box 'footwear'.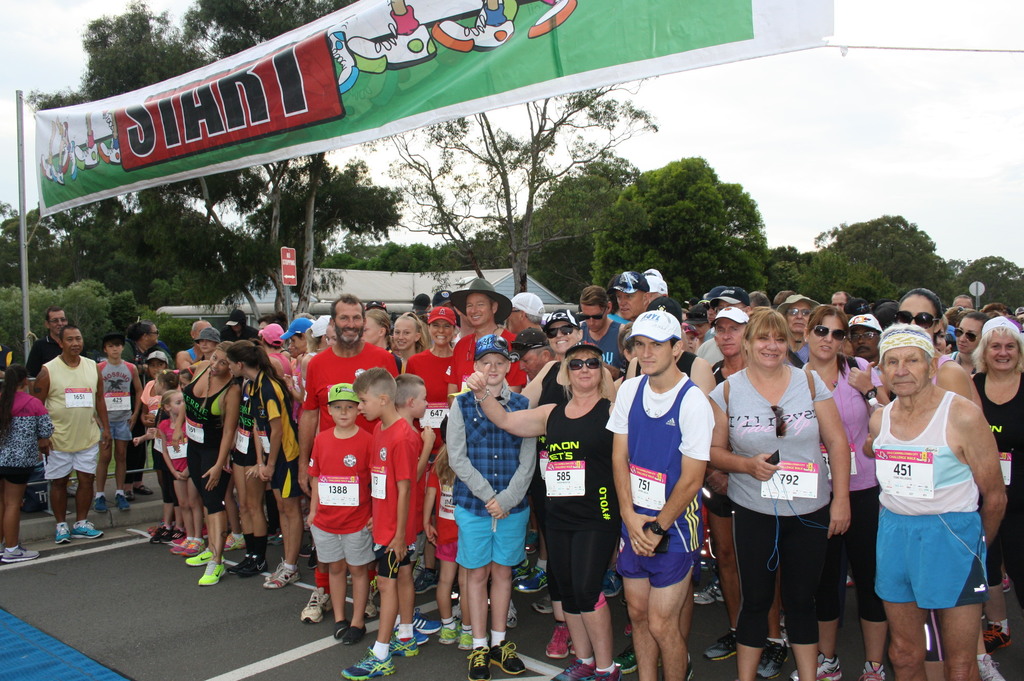
<box>417,631,433,647</box>.
